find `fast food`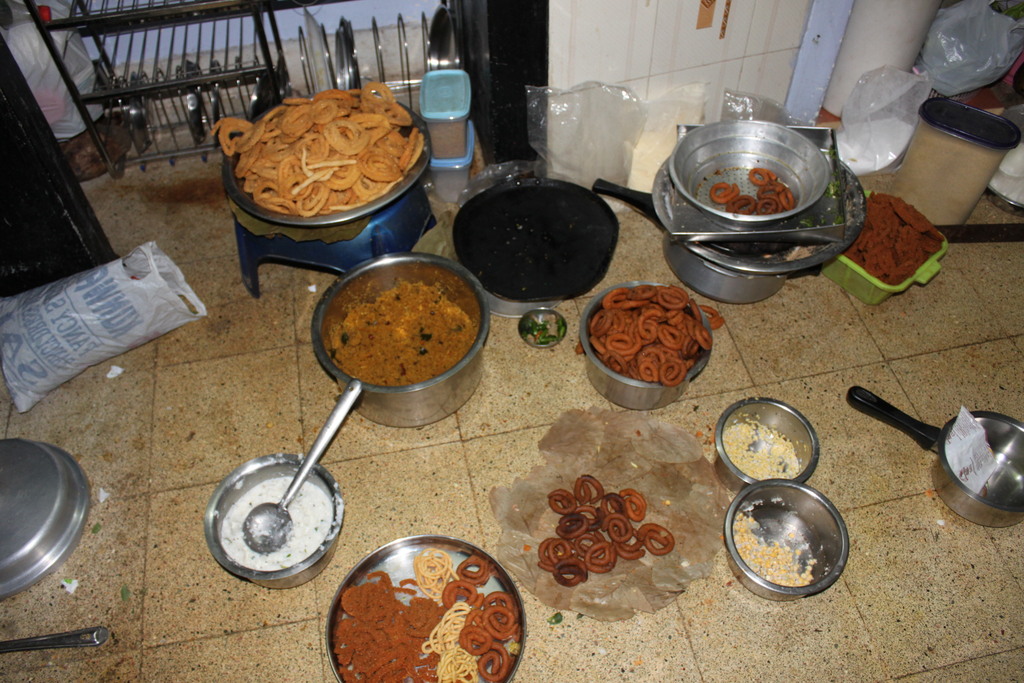
709, 168, 797, 214
